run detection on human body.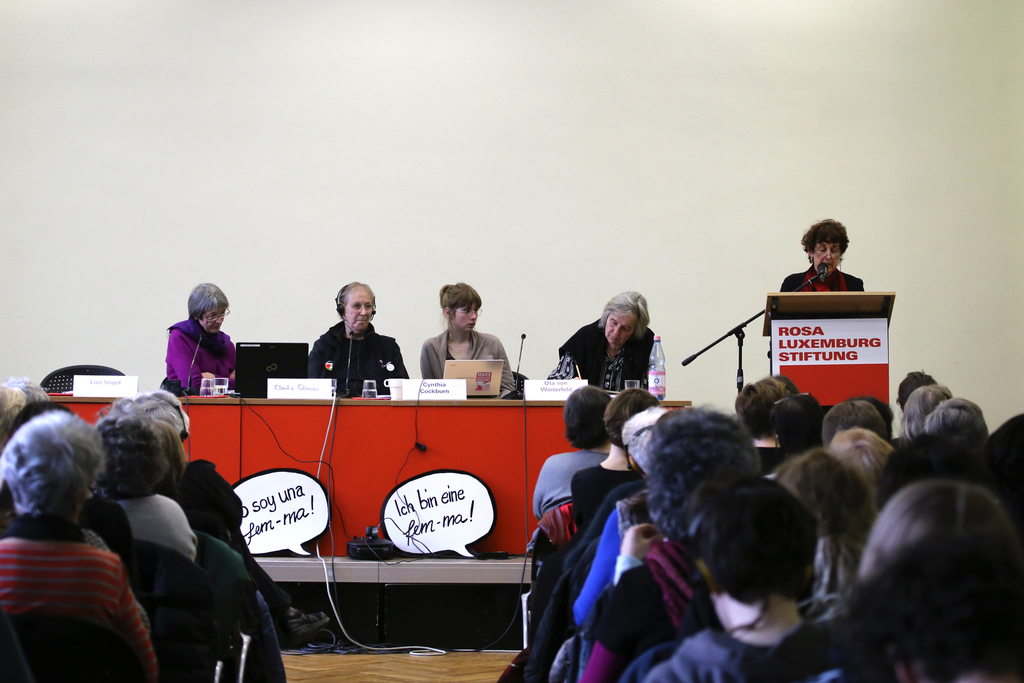
Result: (x1=421, y1=285, x2=517, y2=404).
